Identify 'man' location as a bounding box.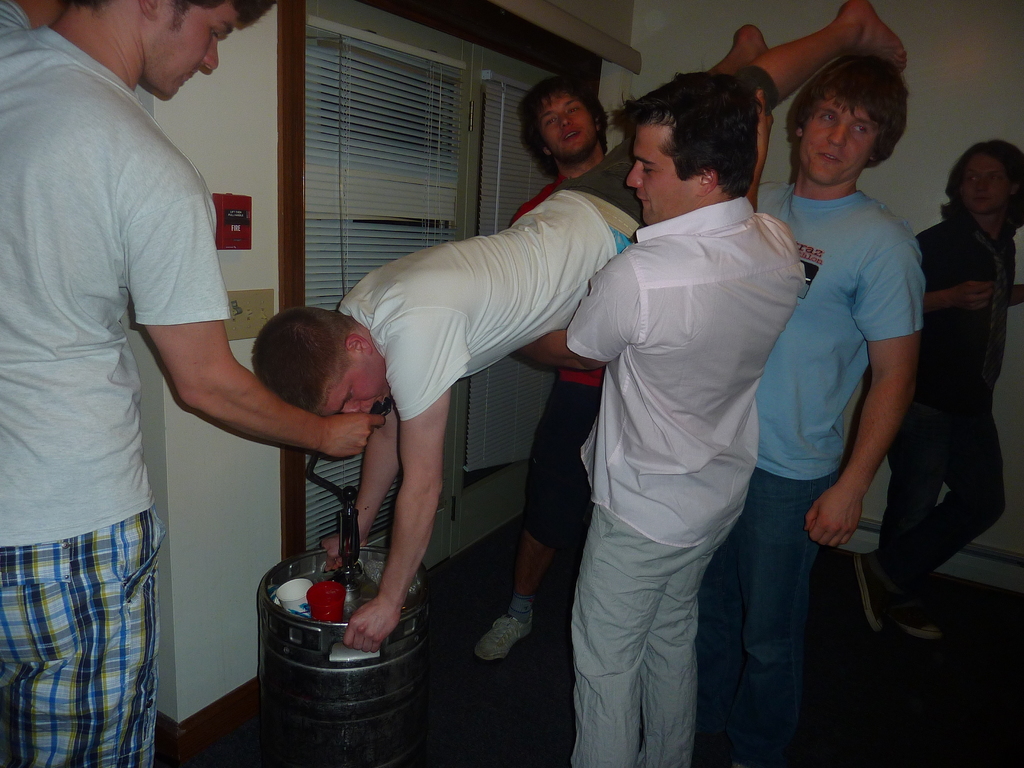
box(476, 78, 629, 657).
